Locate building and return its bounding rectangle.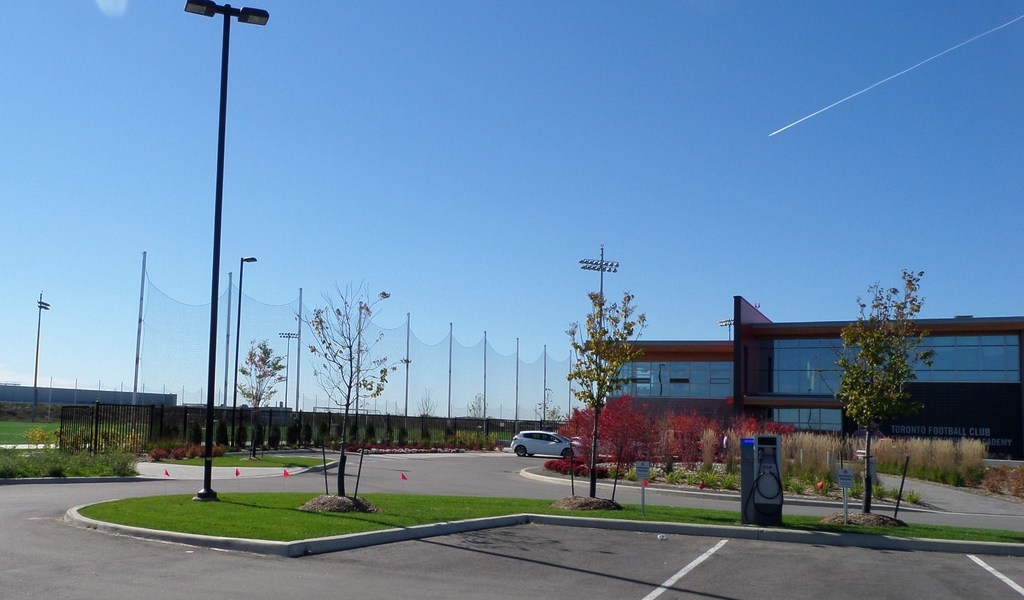
locate(582, 290, 1023, 471).
